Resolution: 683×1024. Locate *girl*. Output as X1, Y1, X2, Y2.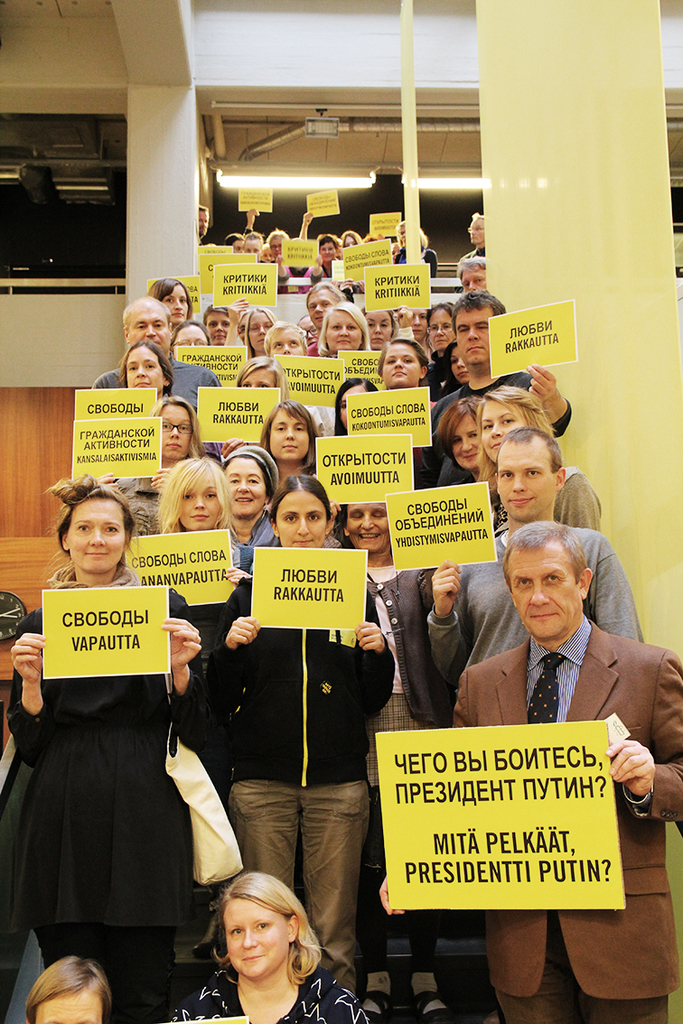
370, 306, 392, 347.
